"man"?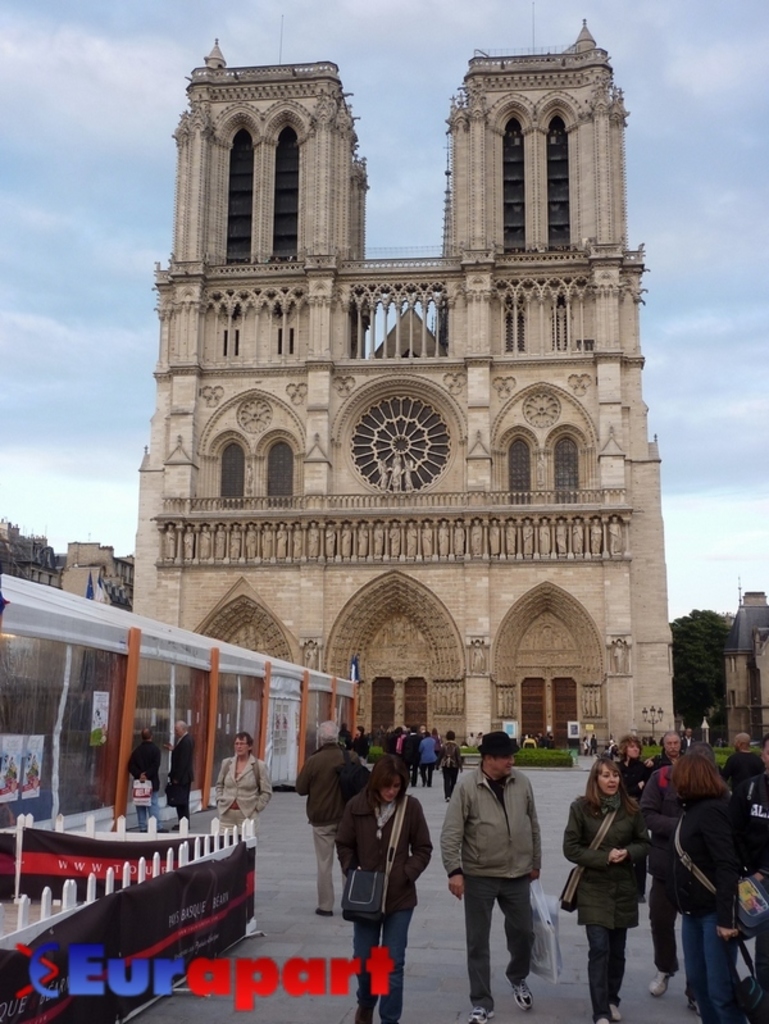
300, 716, 373, 923
